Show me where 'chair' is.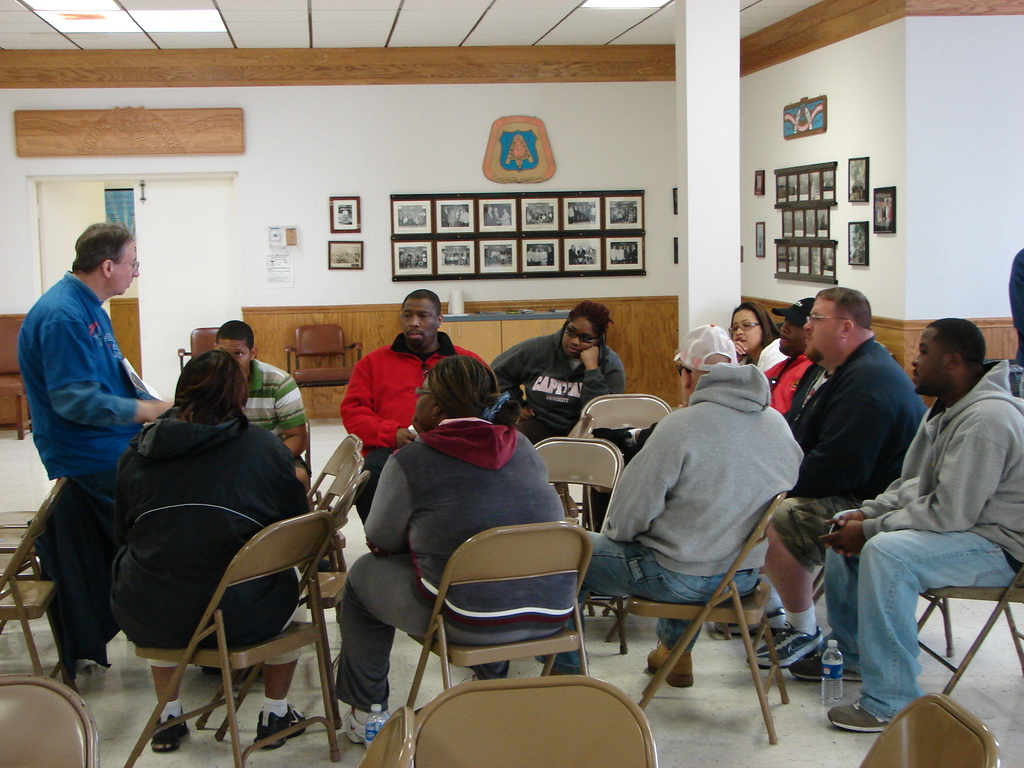
'chair' is at x1=178 y1=328 x2=223 y2=372.
